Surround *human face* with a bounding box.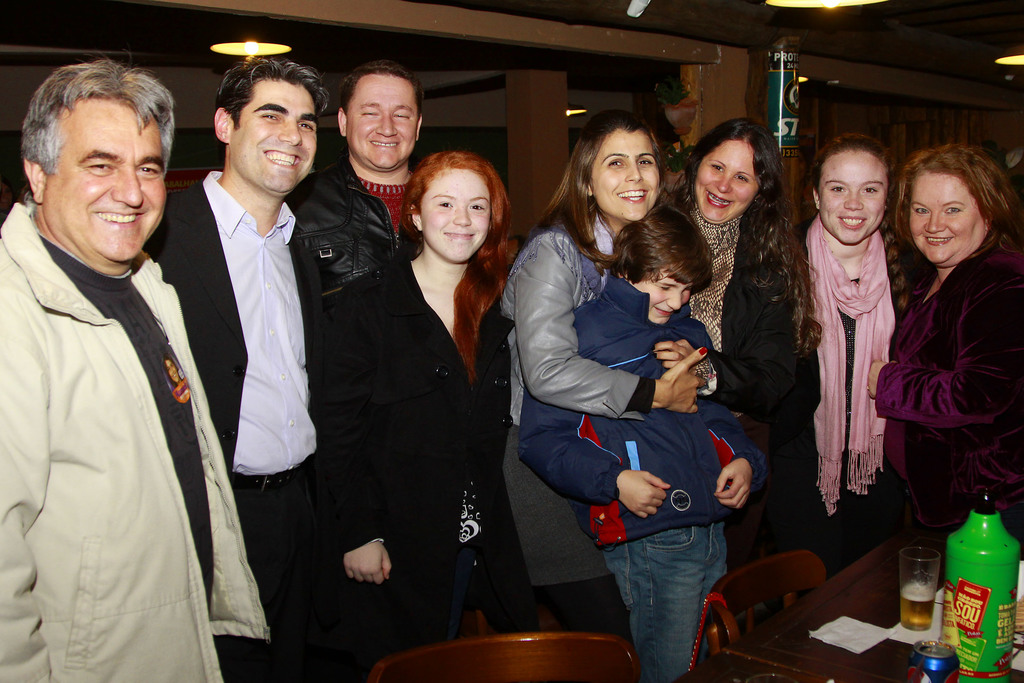
346 71 418 171.
